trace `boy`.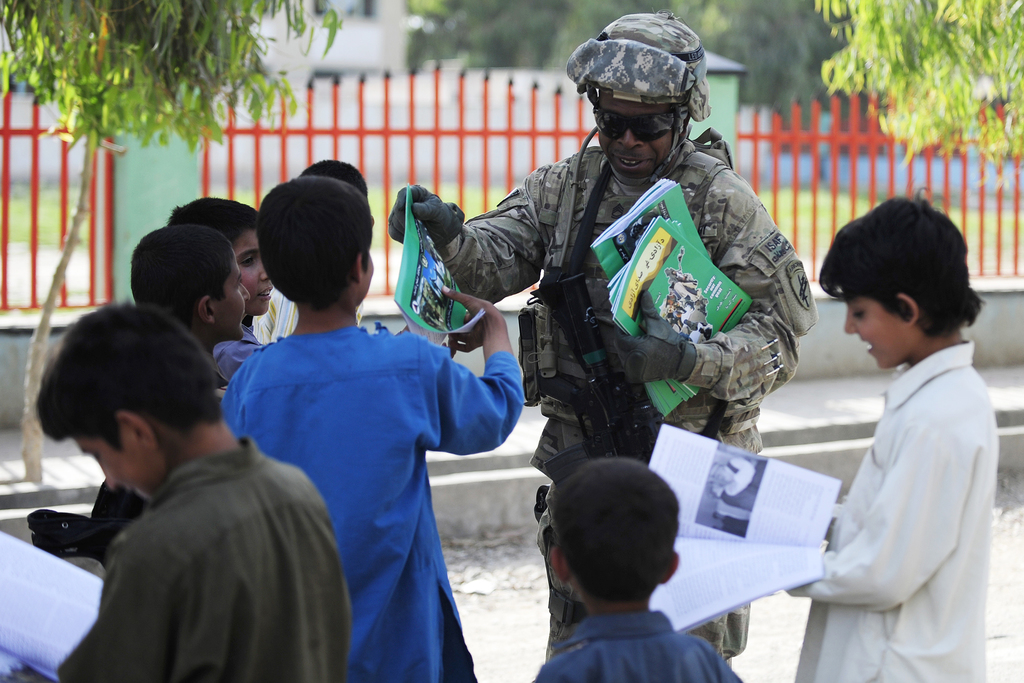
Traced to <box>77,223,268,549</box>.
